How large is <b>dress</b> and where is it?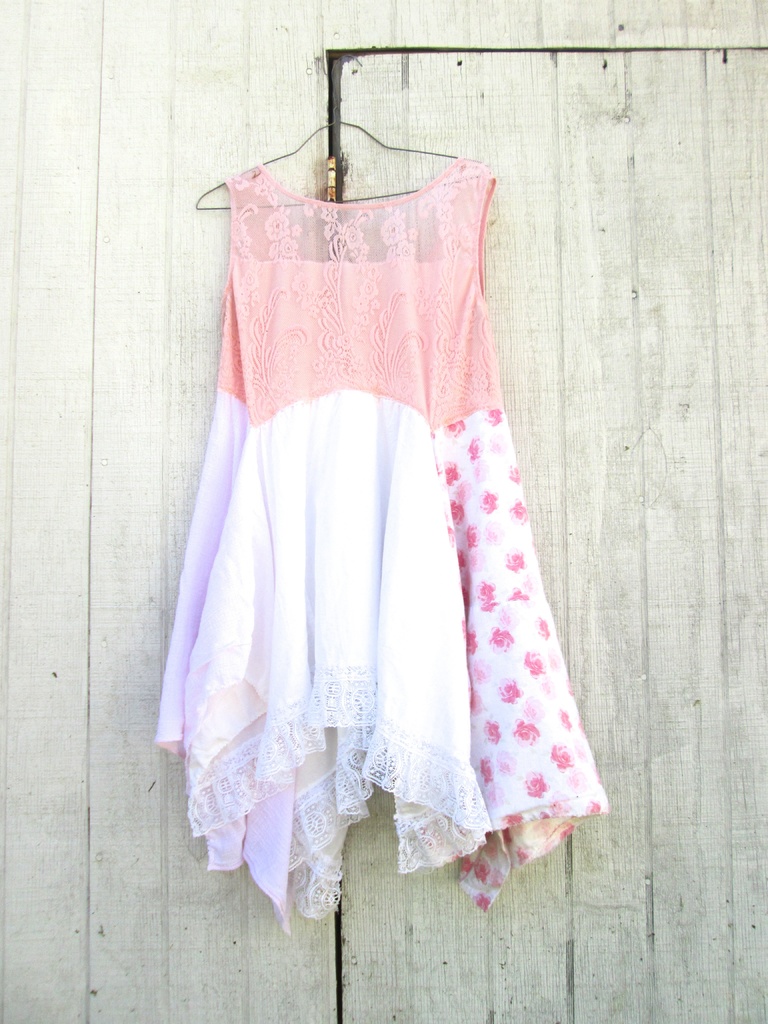
Bounding box: rect(152, 162, 609, 939).
